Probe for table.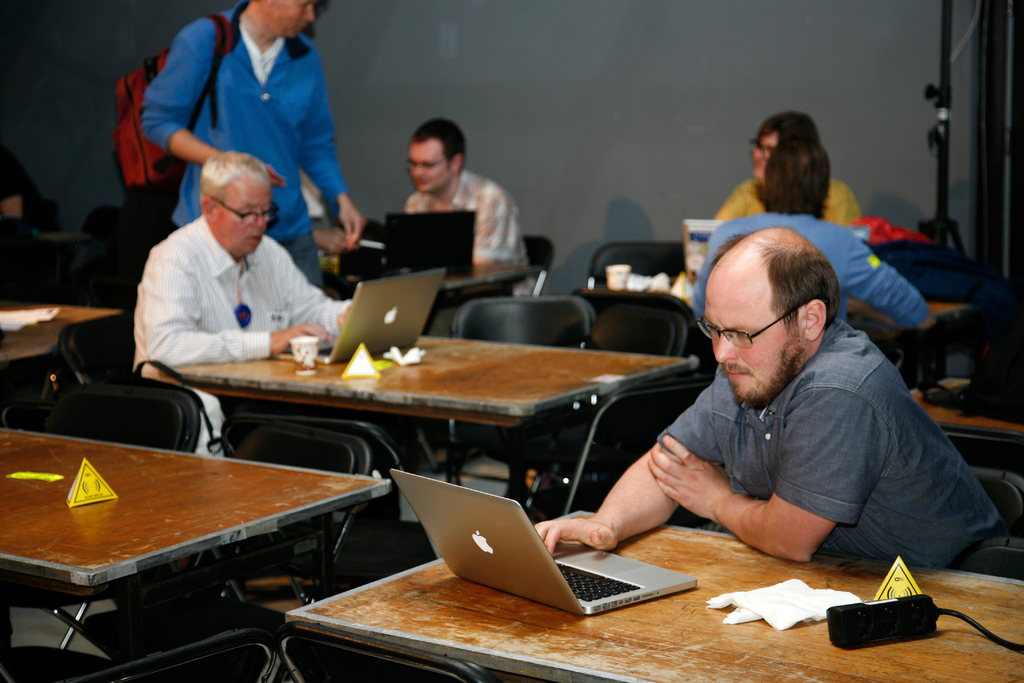
Probe result: <box>874,302,975,375</box>.
